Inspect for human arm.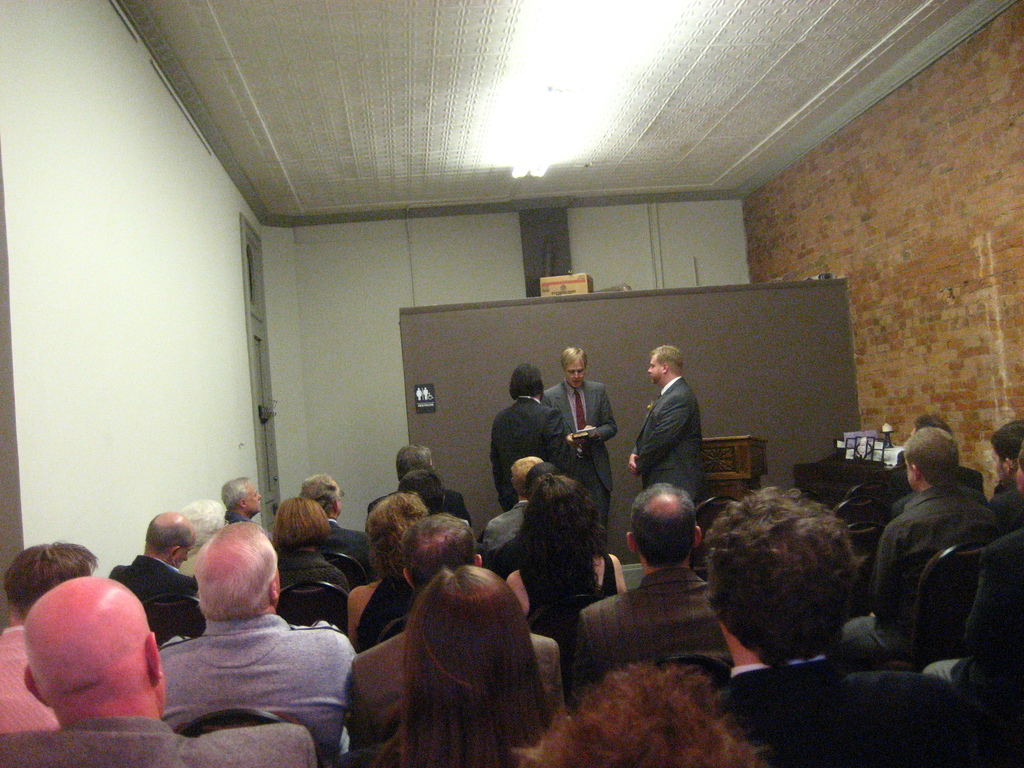
Inspection: 634/396/684/479.
